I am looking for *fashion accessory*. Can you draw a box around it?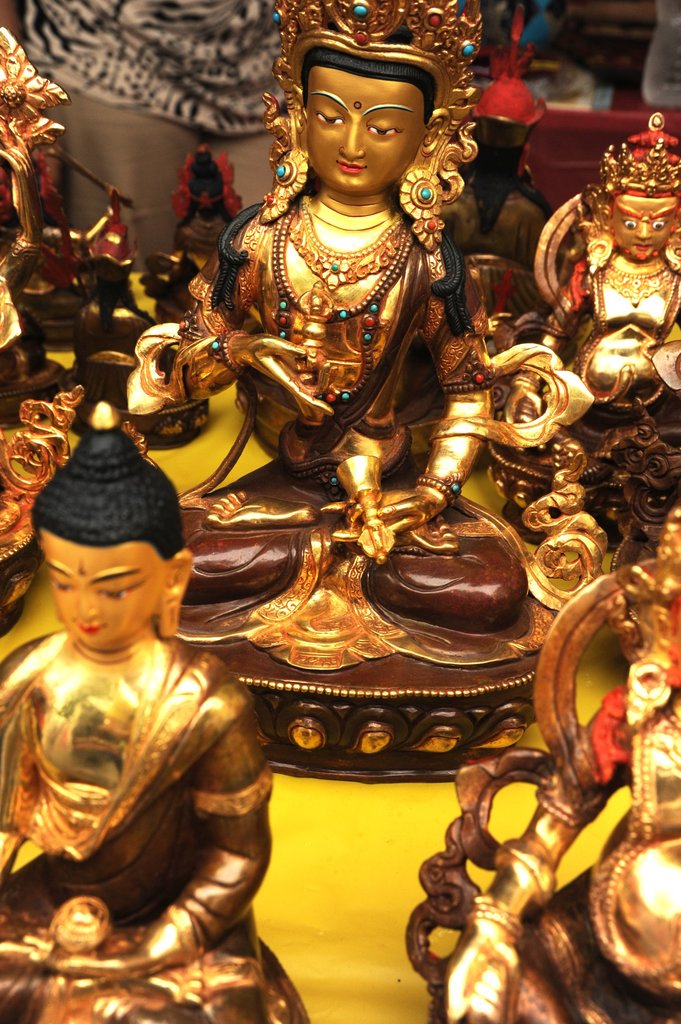
Sure, the bounding box is l=254, t=149, r=307, b=226.
